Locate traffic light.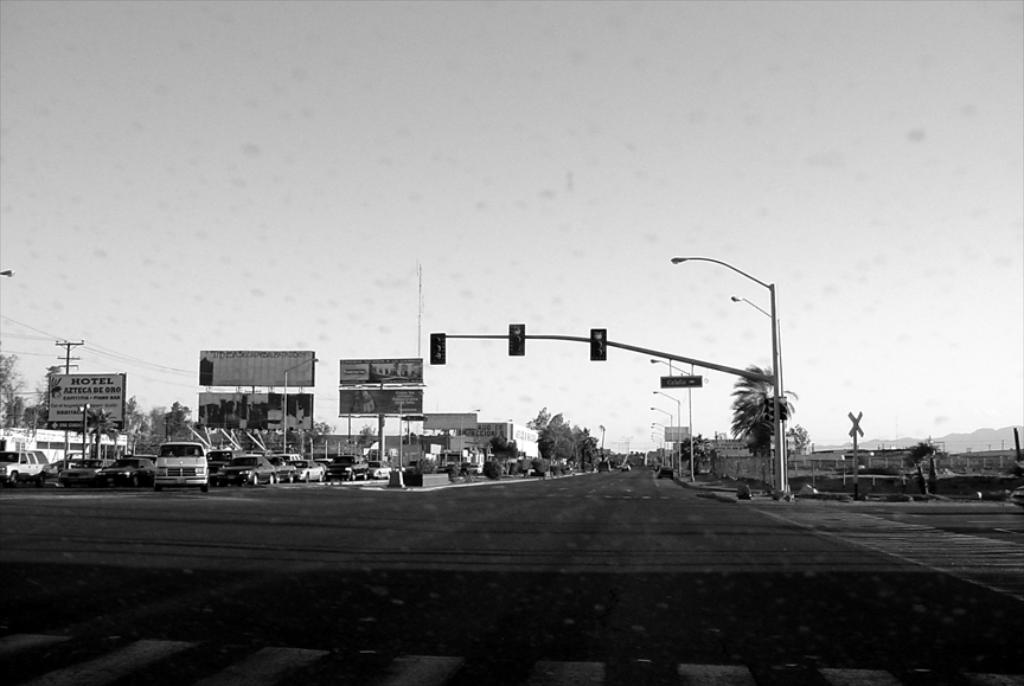
Bounding box: Rect(430, 332, 446, 366).
